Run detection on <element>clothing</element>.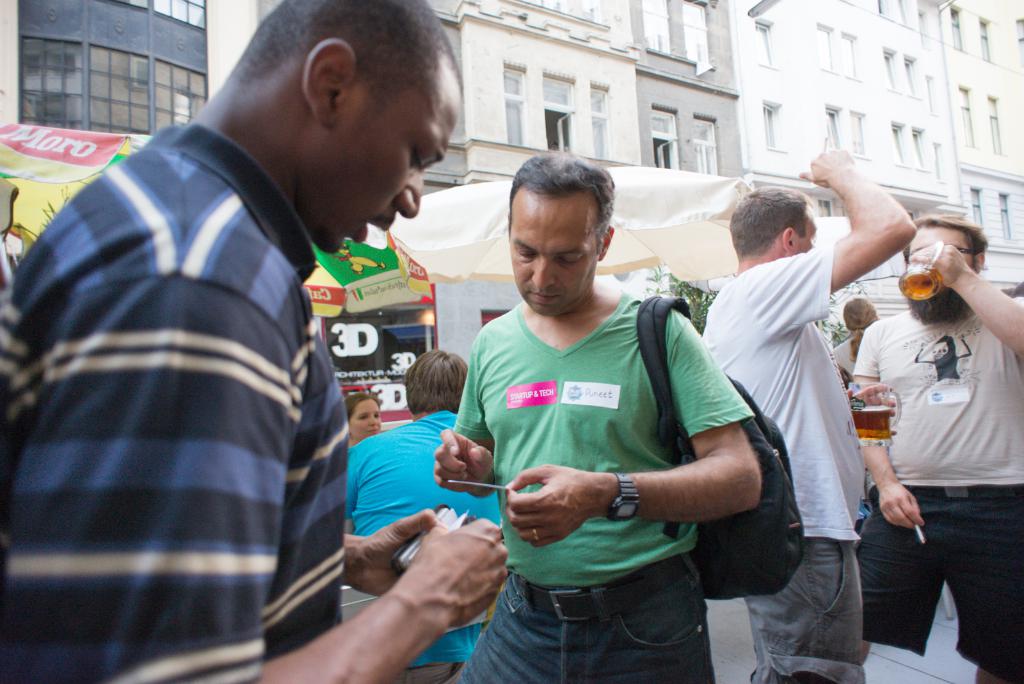
Result: x1=829, y1=339, x2=861, y2=387.
